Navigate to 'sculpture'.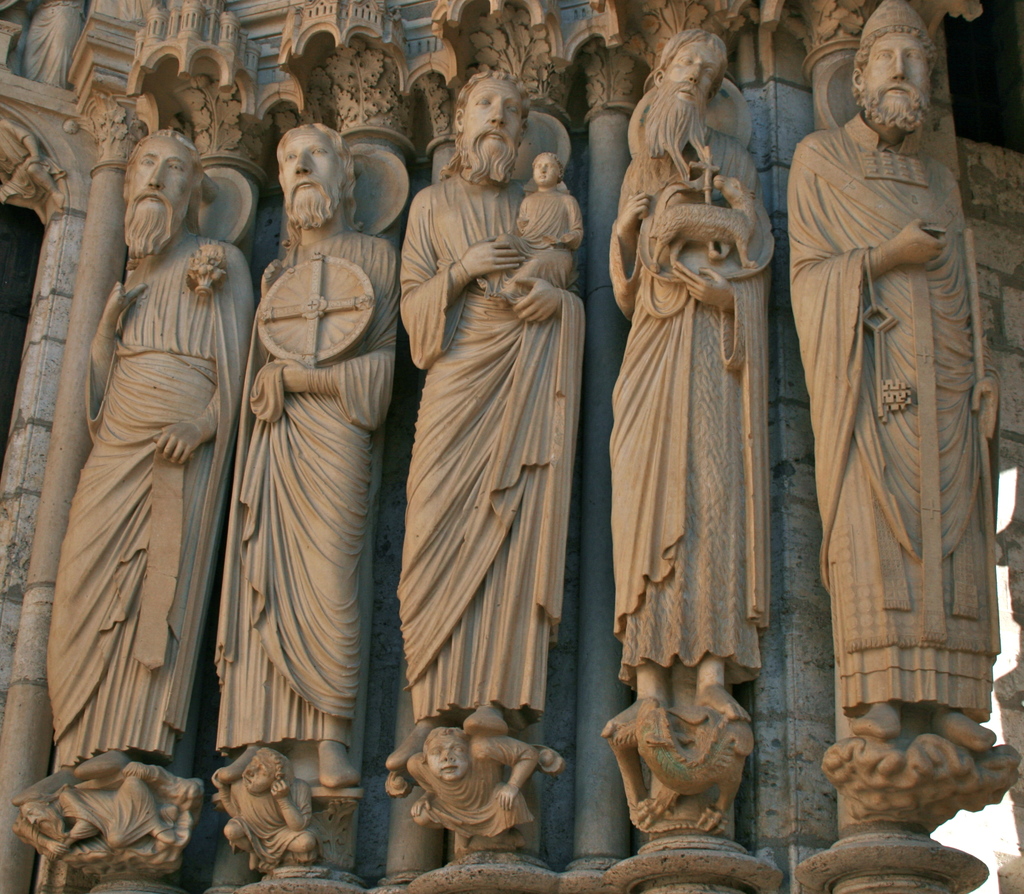
Navigation target: l=211, t=128, r=407, b=788.
